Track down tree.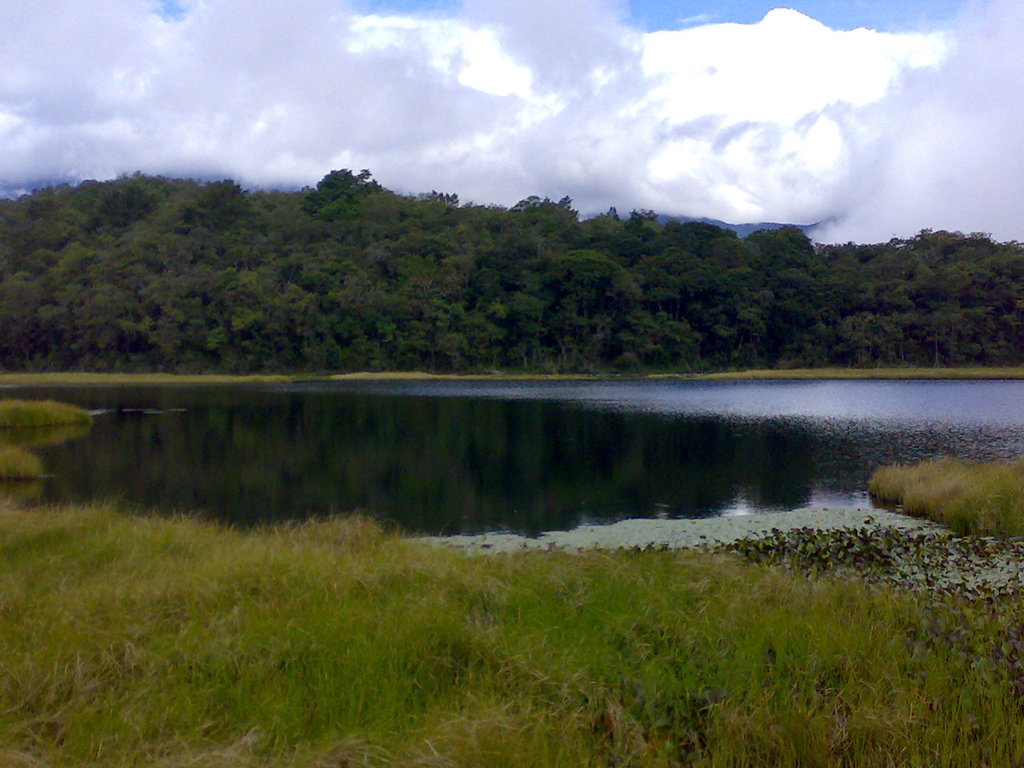
Tracked to select_region(712, 274, 784, 371).
